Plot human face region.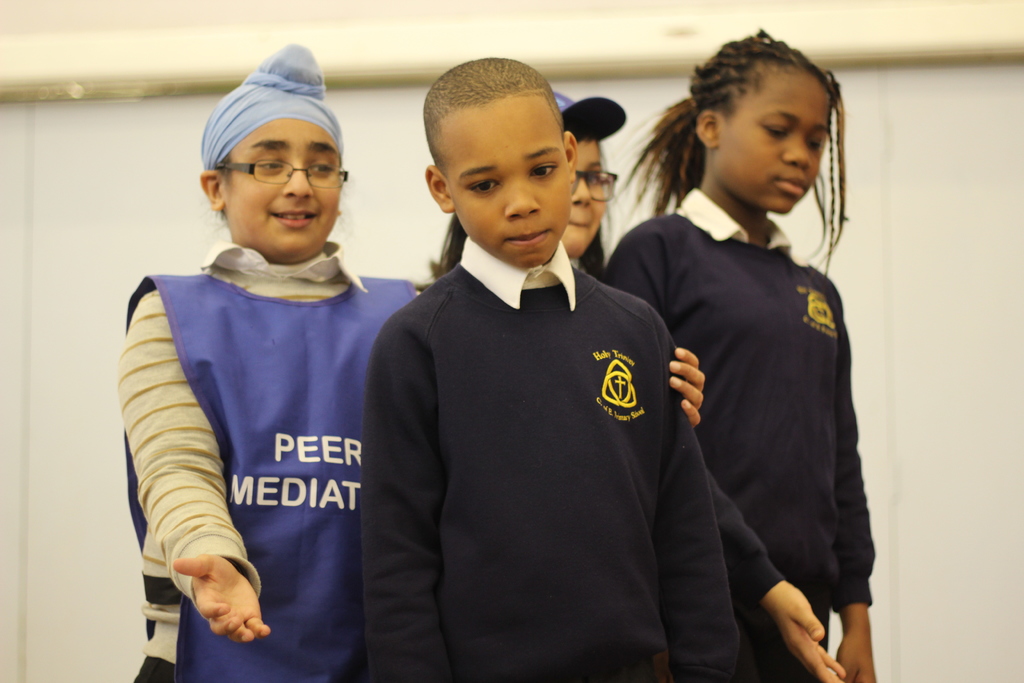
Plotted at (left=227, top=120, right=342, bottom=260).
